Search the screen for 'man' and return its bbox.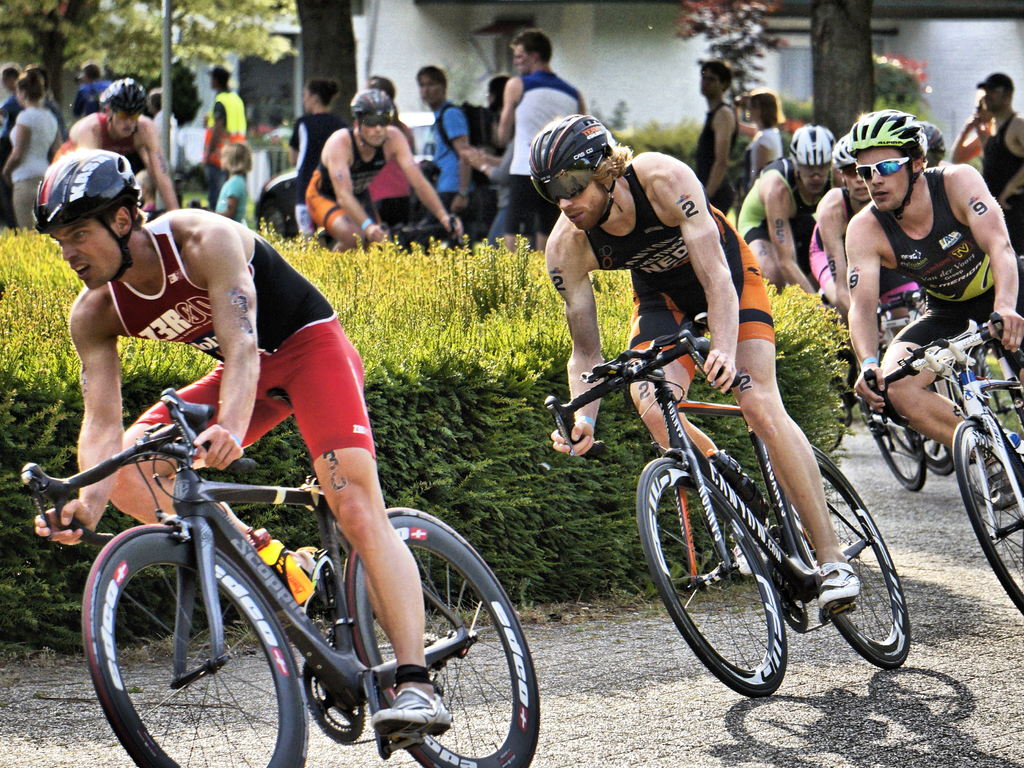
Found: (412, 63, 477, 235).
